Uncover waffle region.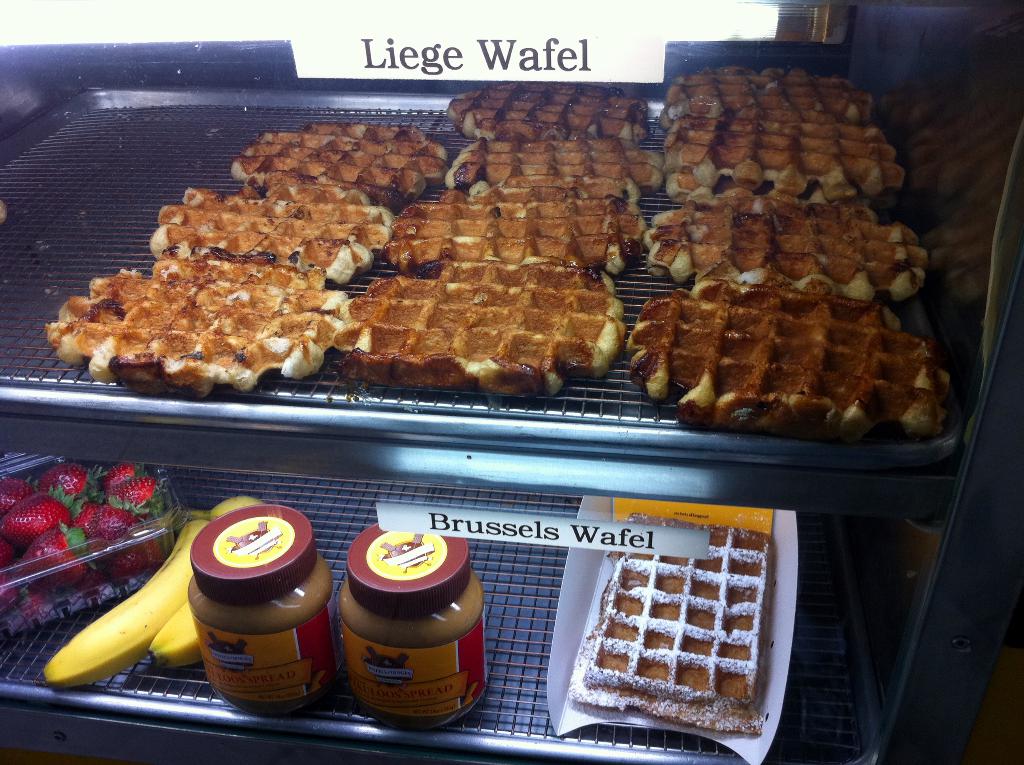
Uncovered: detection(661, 56, 877, 131).
